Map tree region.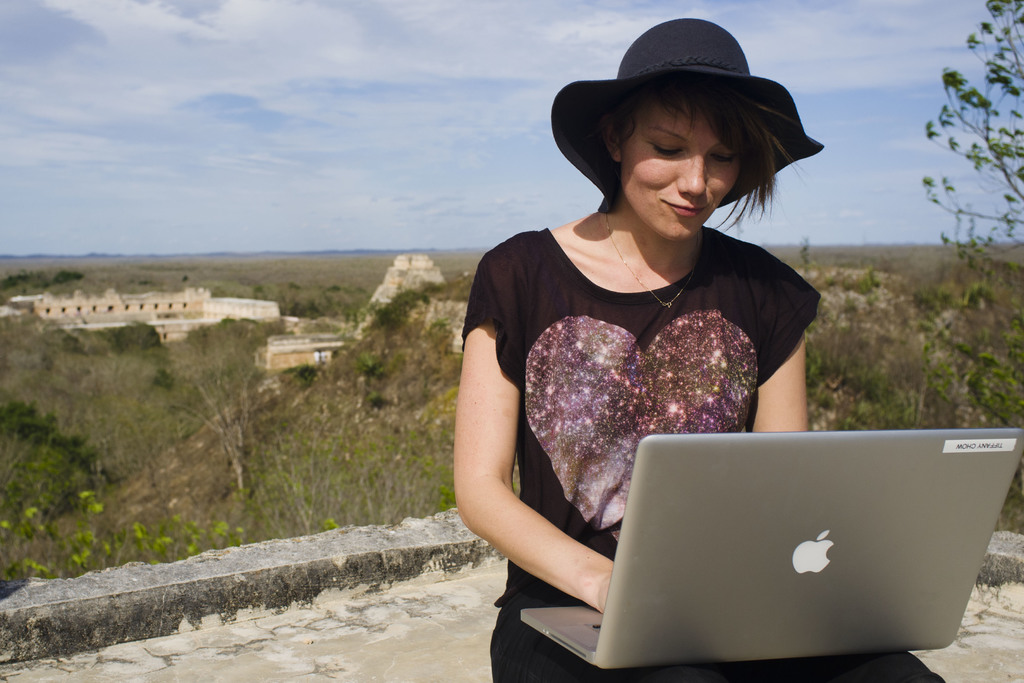
Mapped to {"x1": 318, "y1": 277, "x2": 344, "y2": 317}.
